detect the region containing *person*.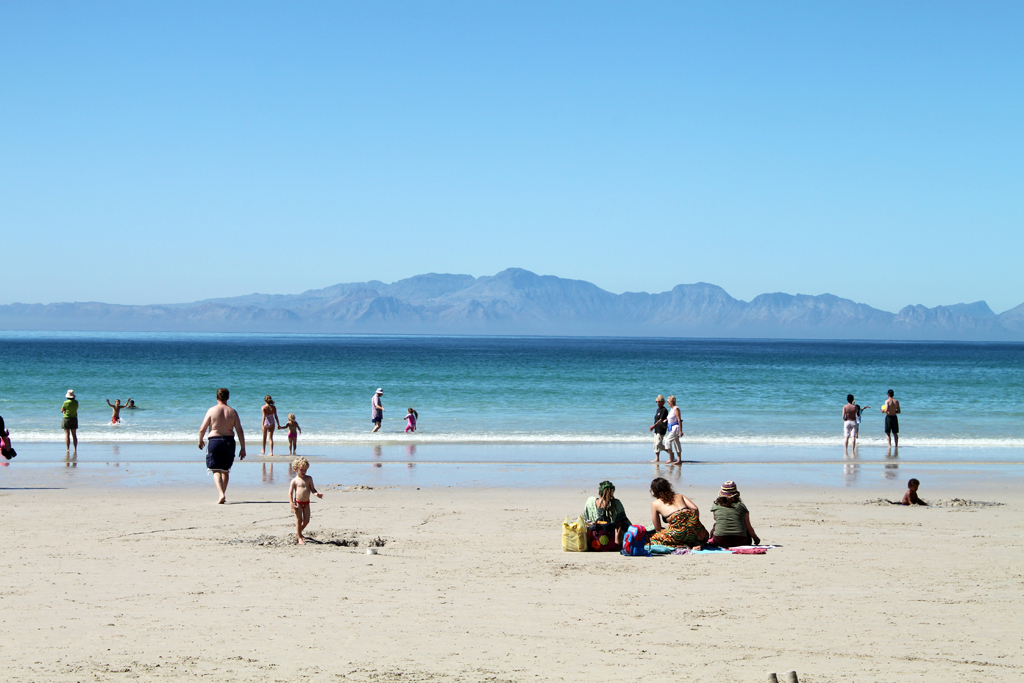
bbox=[288, 412, 305, 445].
